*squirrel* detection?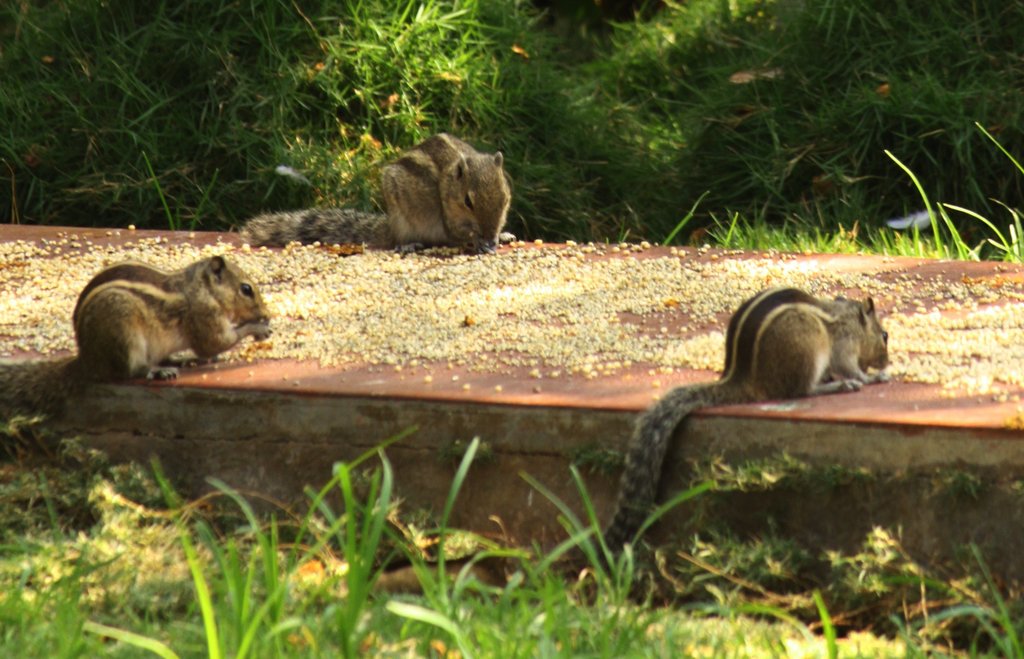
[243, 134, 518, 257]
